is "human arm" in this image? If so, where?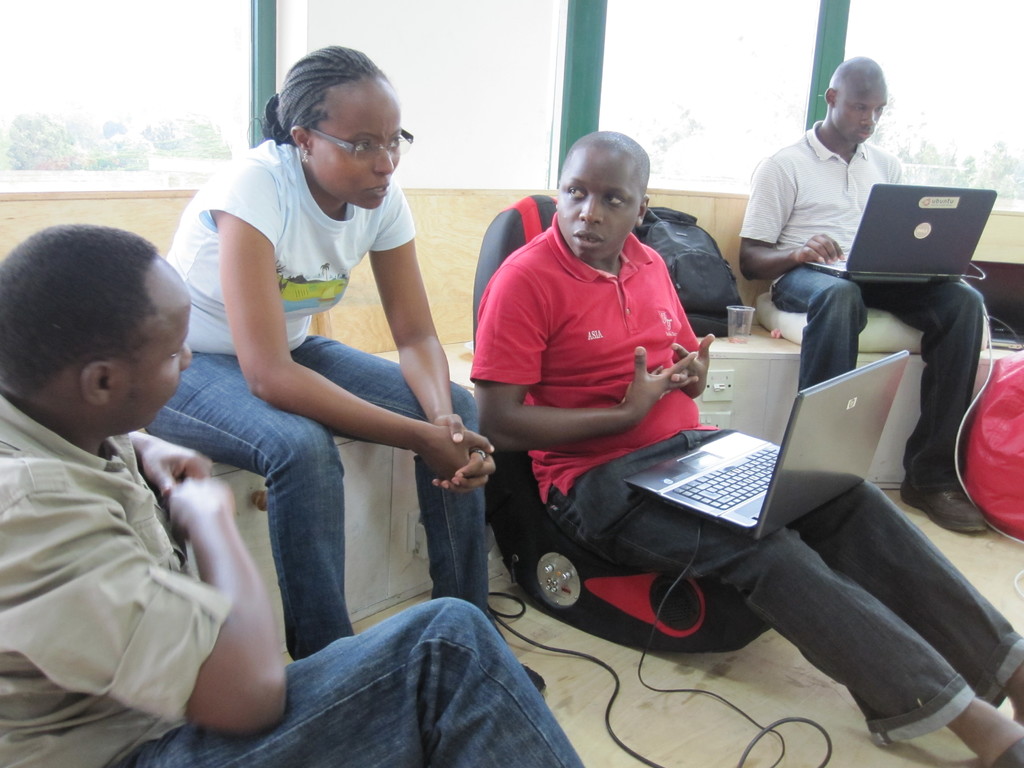
Yes, at [0,471,275,735].
